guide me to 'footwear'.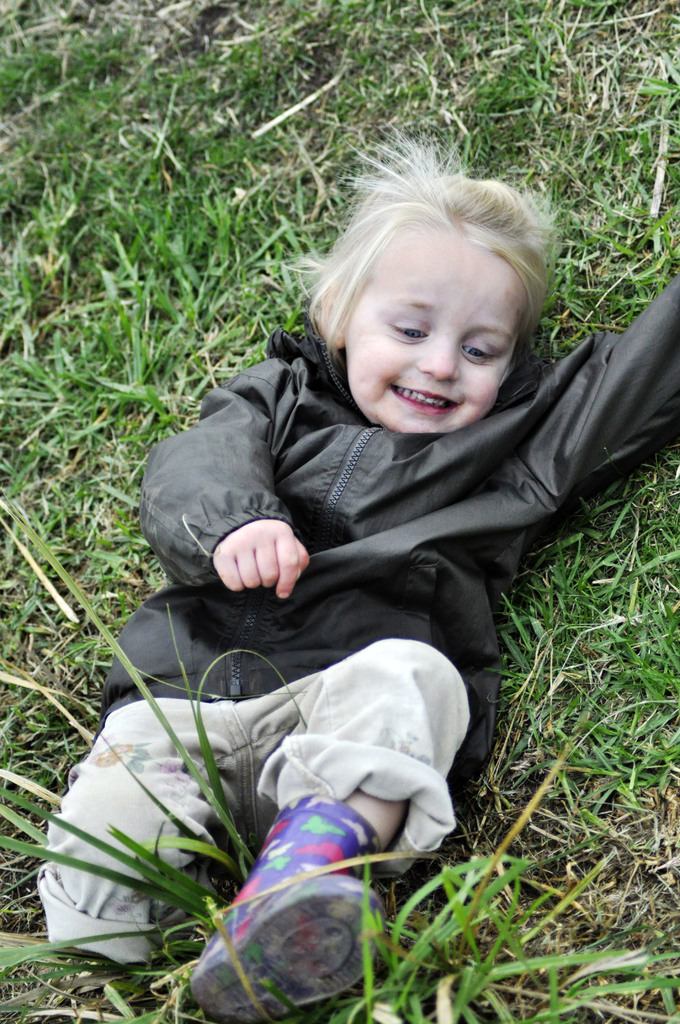
Guidance: [left=163, top=761, right=402, bottom=1023].
